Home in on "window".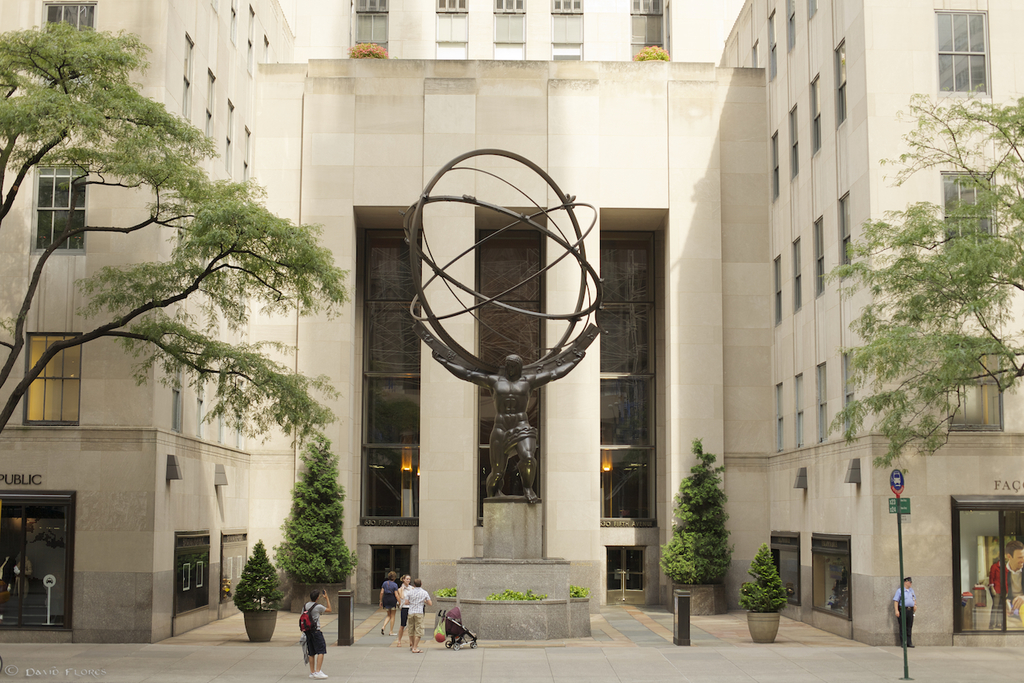
Homed in at bbox=(783, 0, 796, 49).
